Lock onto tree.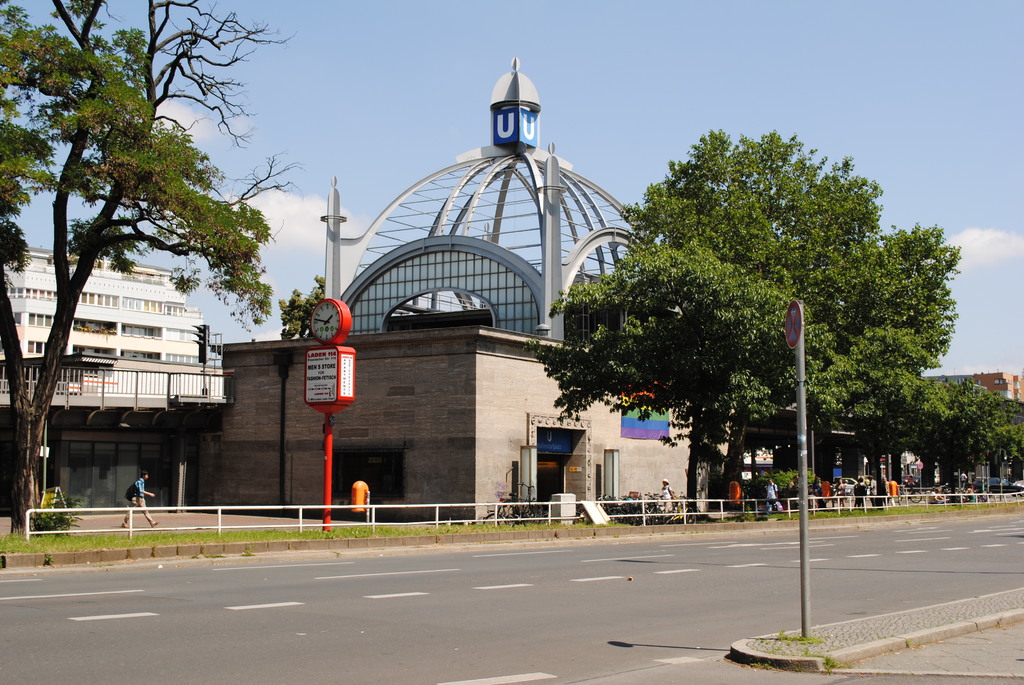
Locked: (x1=0, y1=16, x2=275, y2=548).
